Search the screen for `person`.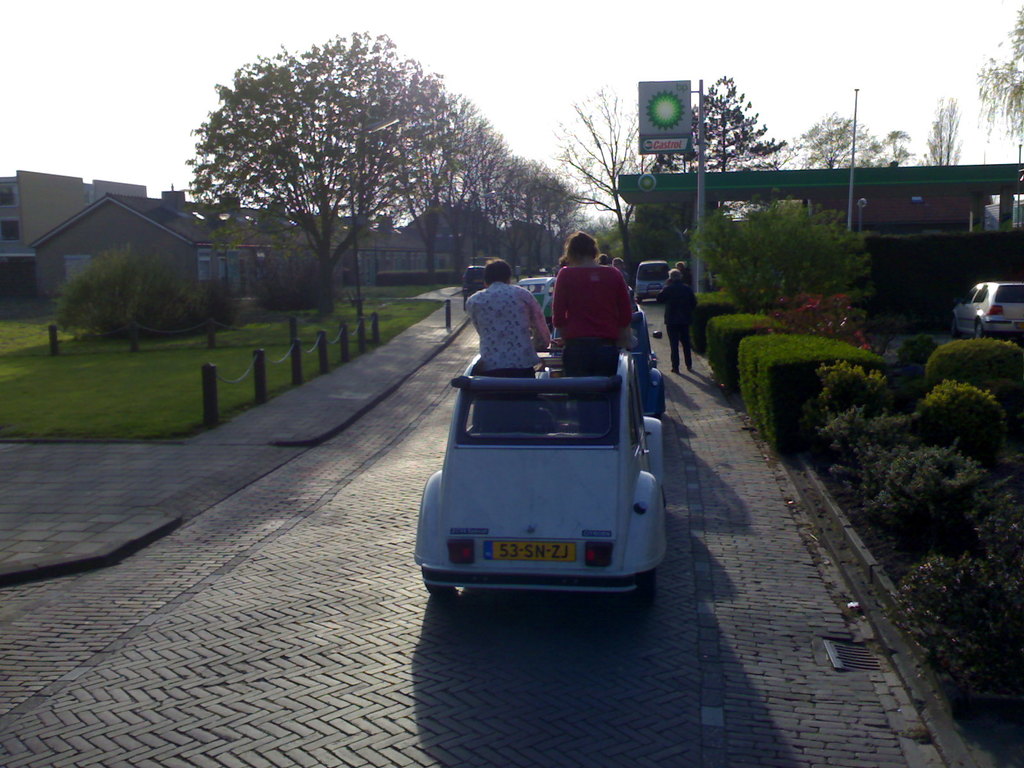
Found at <bbox>673, 257, 700, 284</bbox>.
